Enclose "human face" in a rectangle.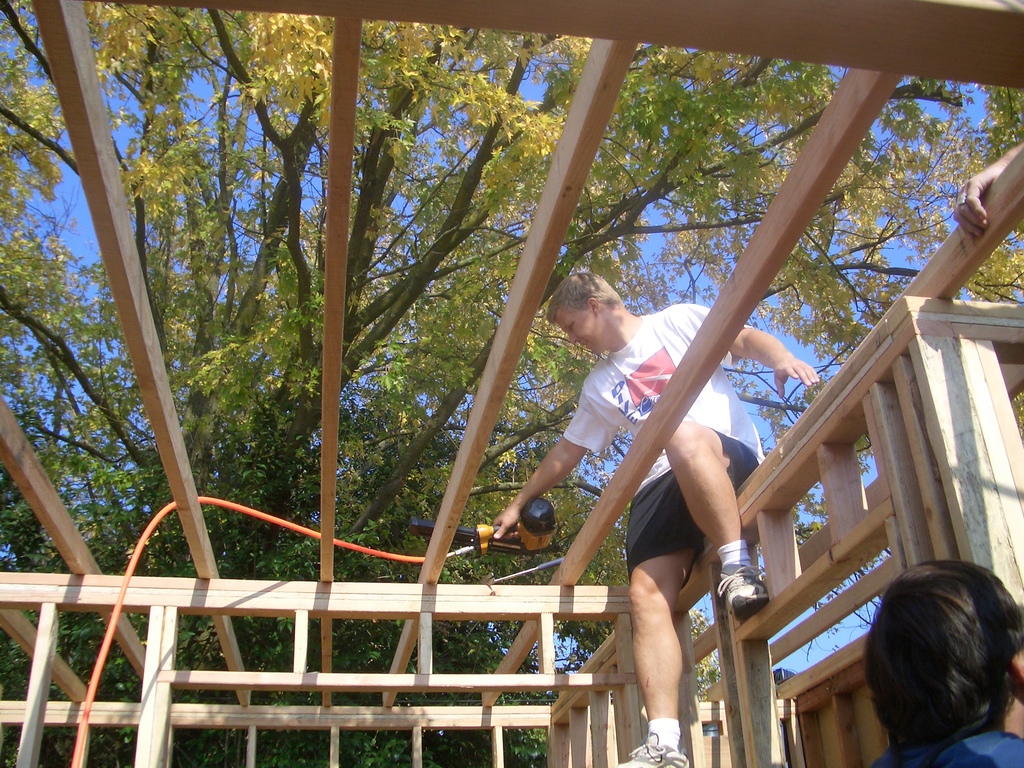
<box>558,300,602,356</box>.
